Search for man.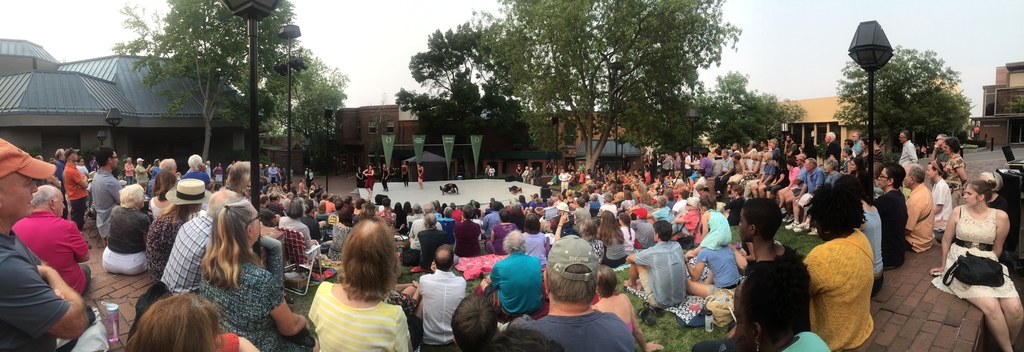
Found at BBox(648, 193, 672, 219).
